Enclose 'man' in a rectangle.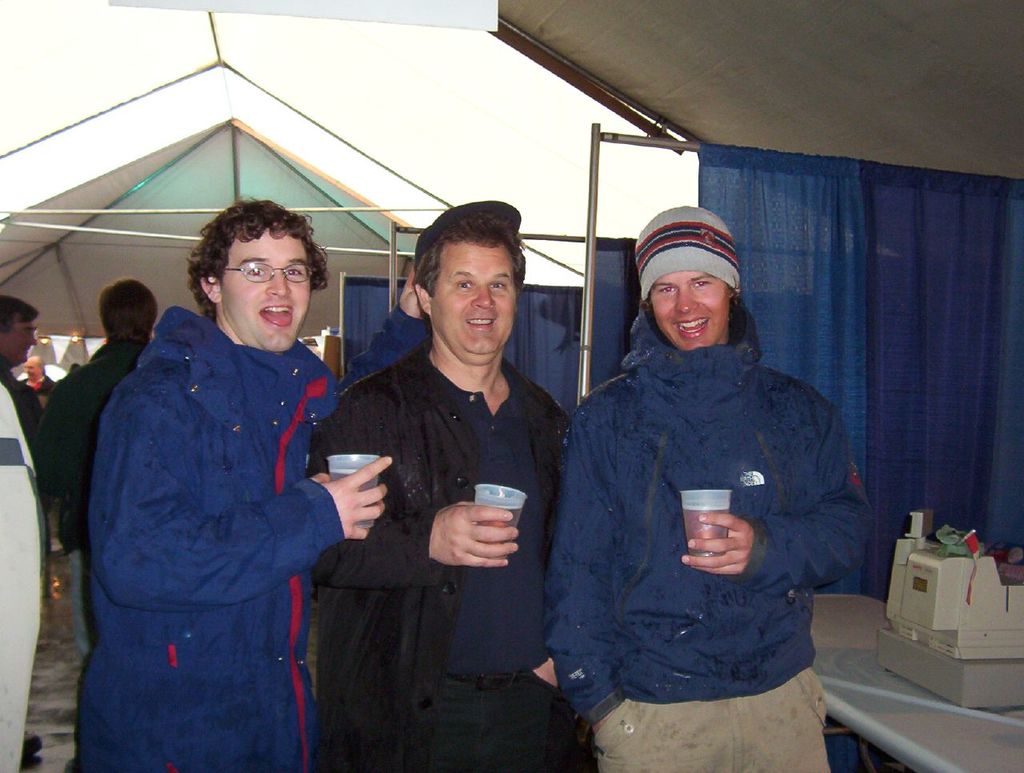
(x1=538, y1=207, x2=880, y2=763).
